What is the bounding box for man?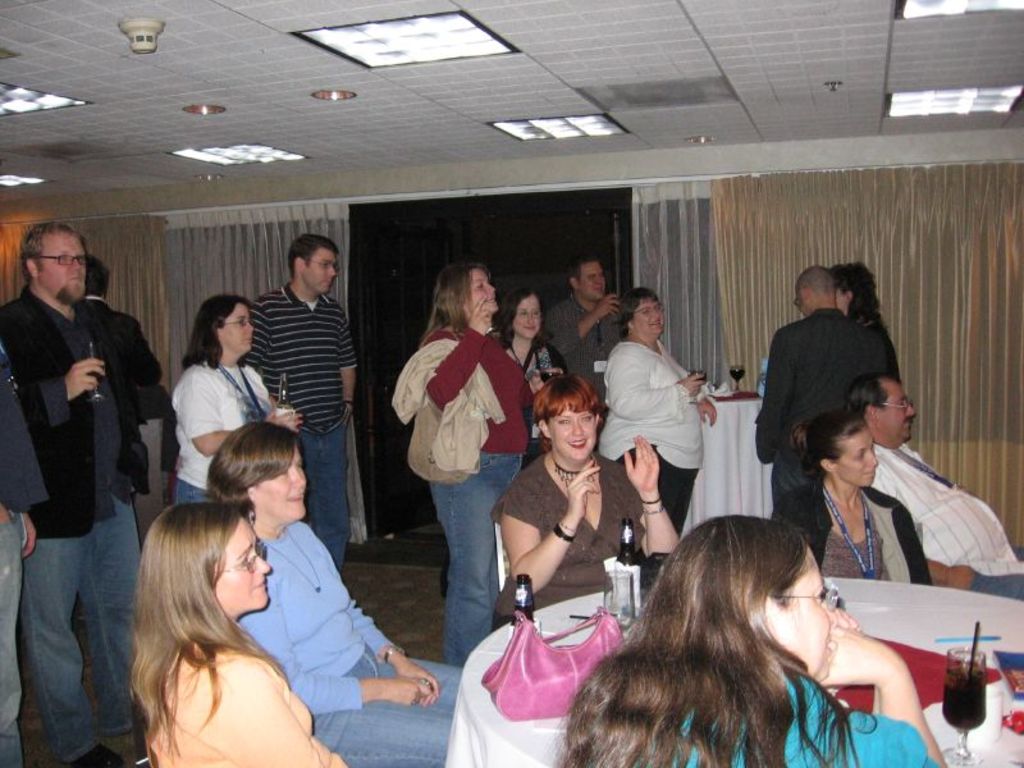
detection(236, 232, 358, 563).
